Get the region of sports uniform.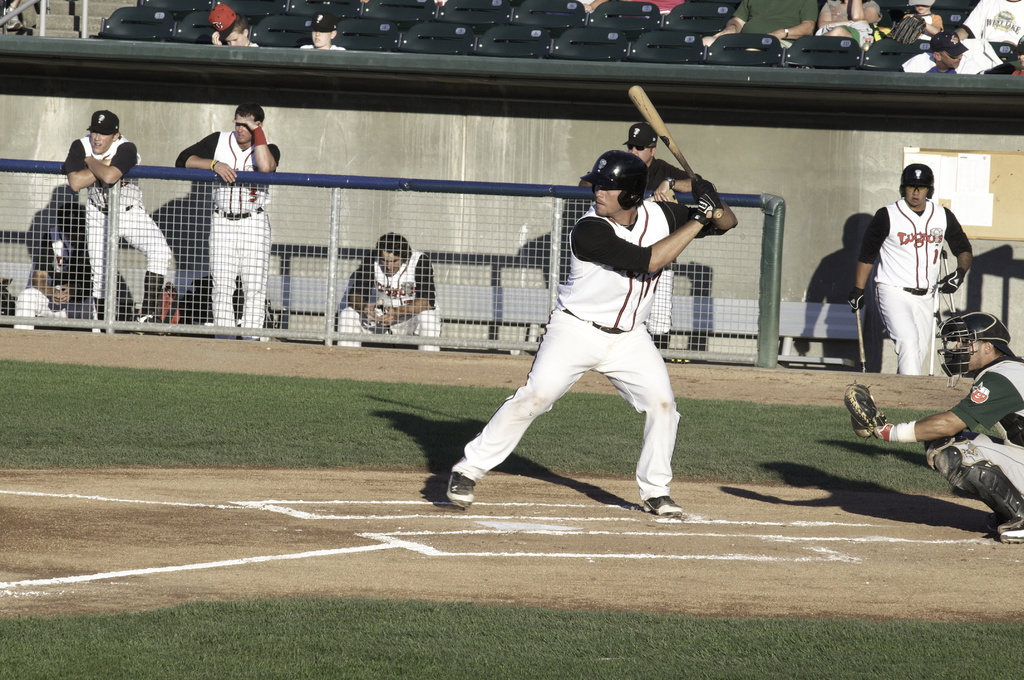
164 122 284 329.
